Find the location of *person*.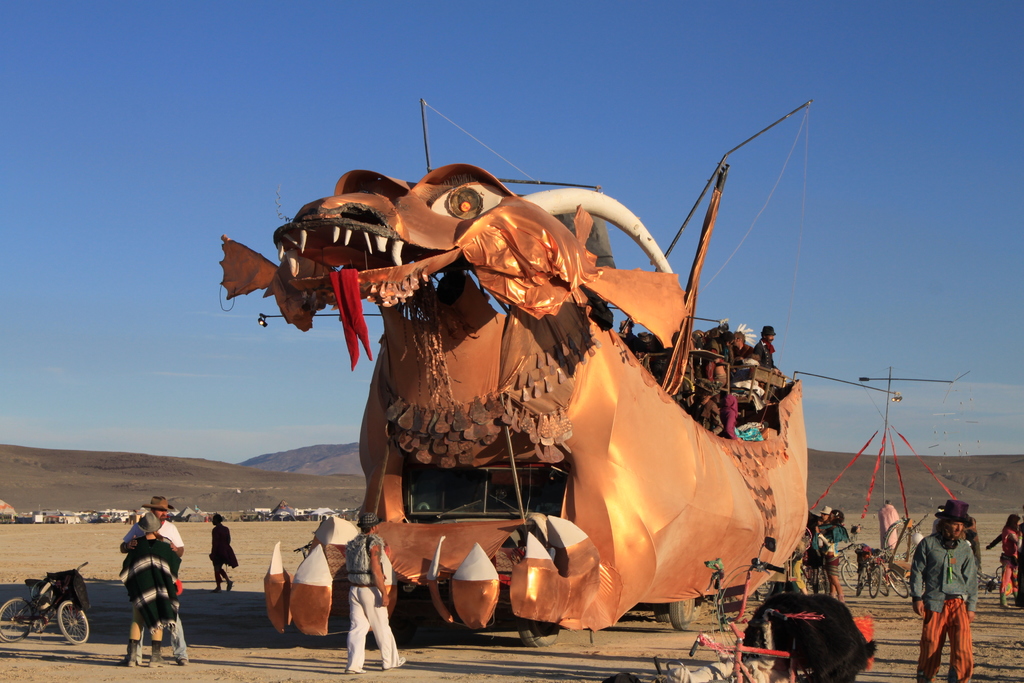
Location: Rect(750, 322, 779, 368).
